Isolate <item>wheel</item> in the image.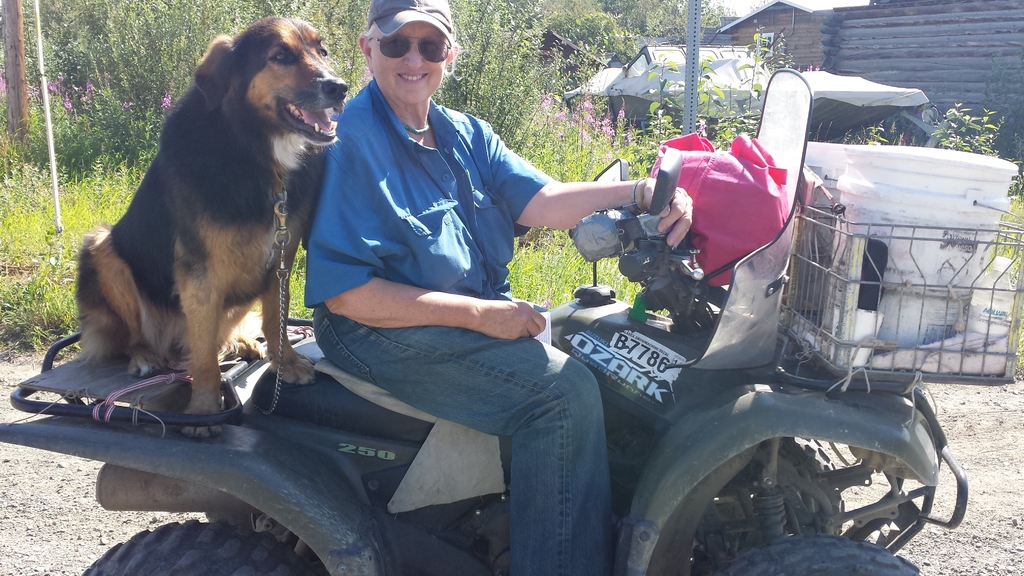
Isolated region: [left=709, top=536, right=922, bottom=575].
